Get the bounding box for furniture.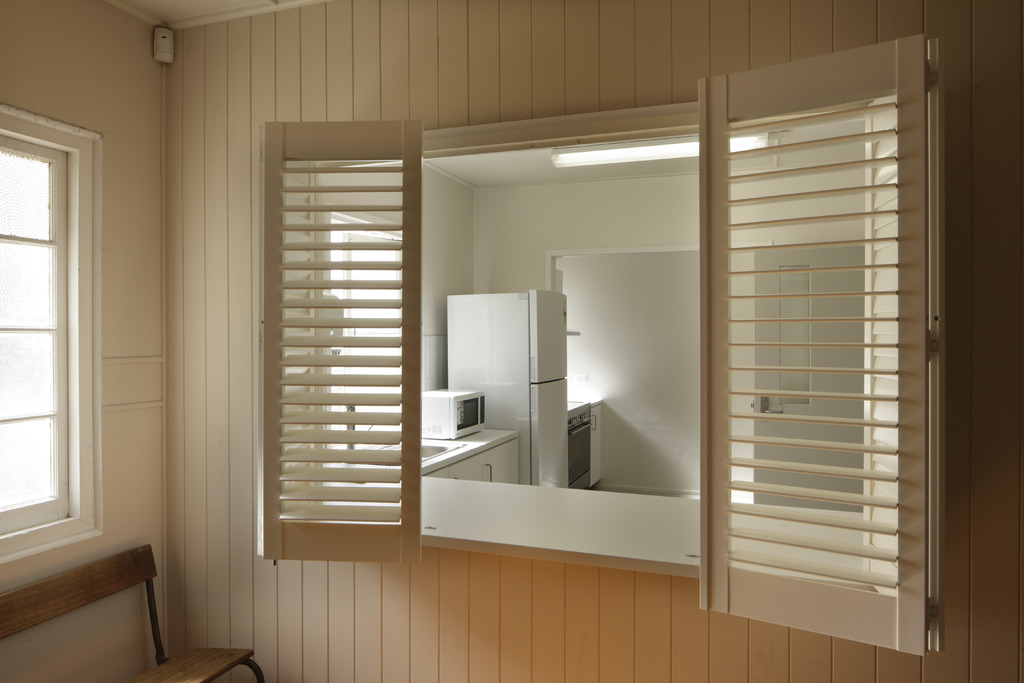
(left=356, top=424, right=519, bottom=483).
